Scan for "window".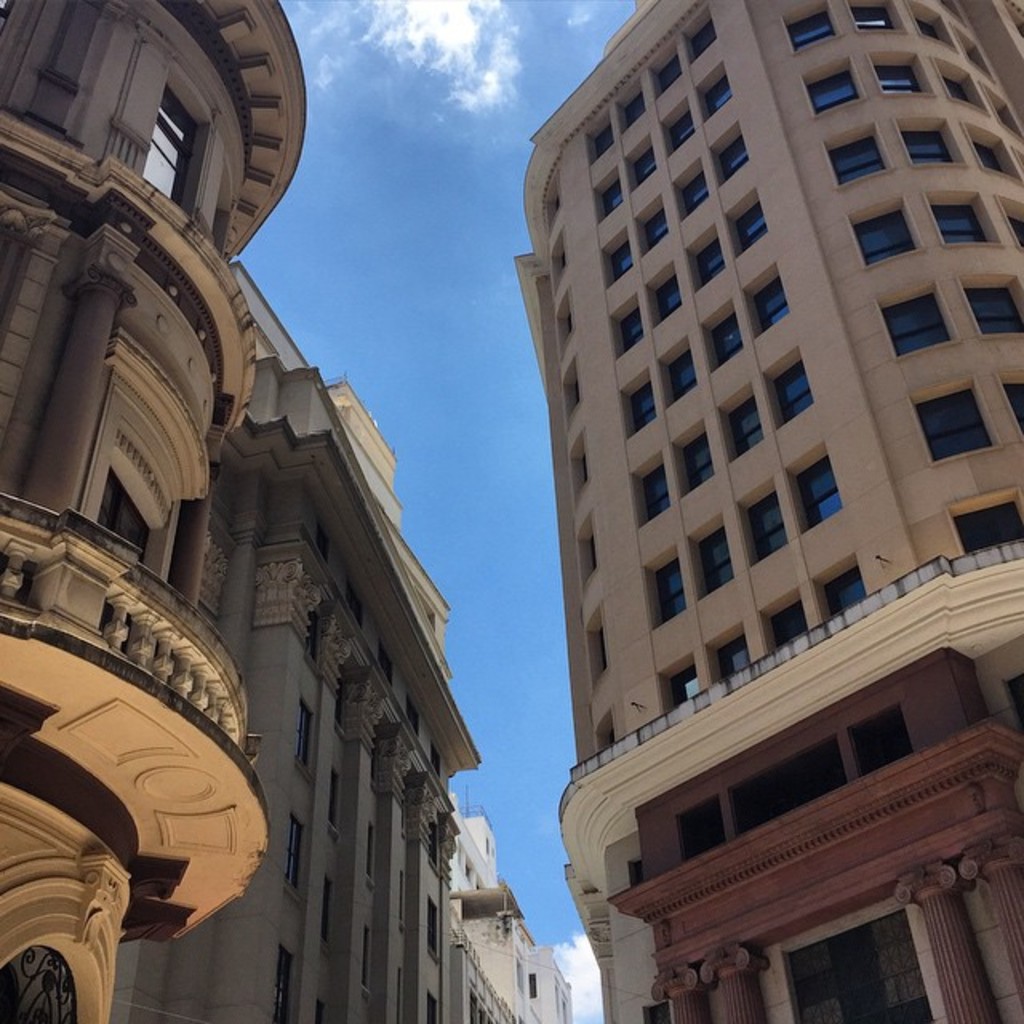
Scan result: pyautogui.locateOnScreen(787, 442, 848, 530).
